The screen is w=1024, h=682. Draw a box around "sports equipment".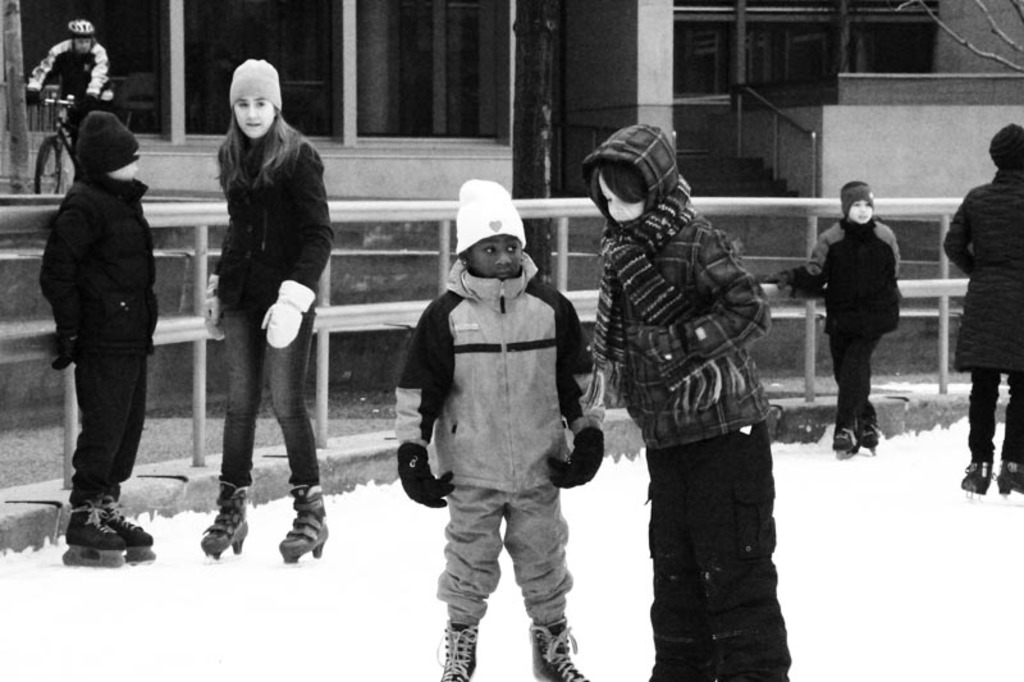
992, 456, 1023, 504.
